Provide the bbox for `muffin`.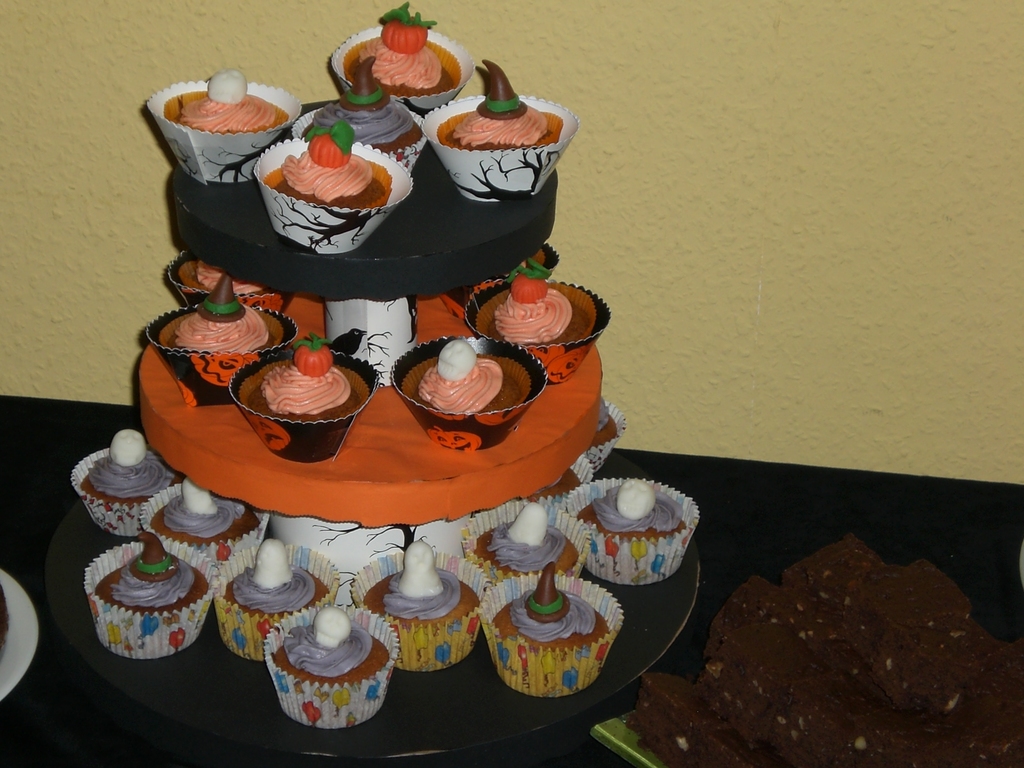
486:565:622:700.
